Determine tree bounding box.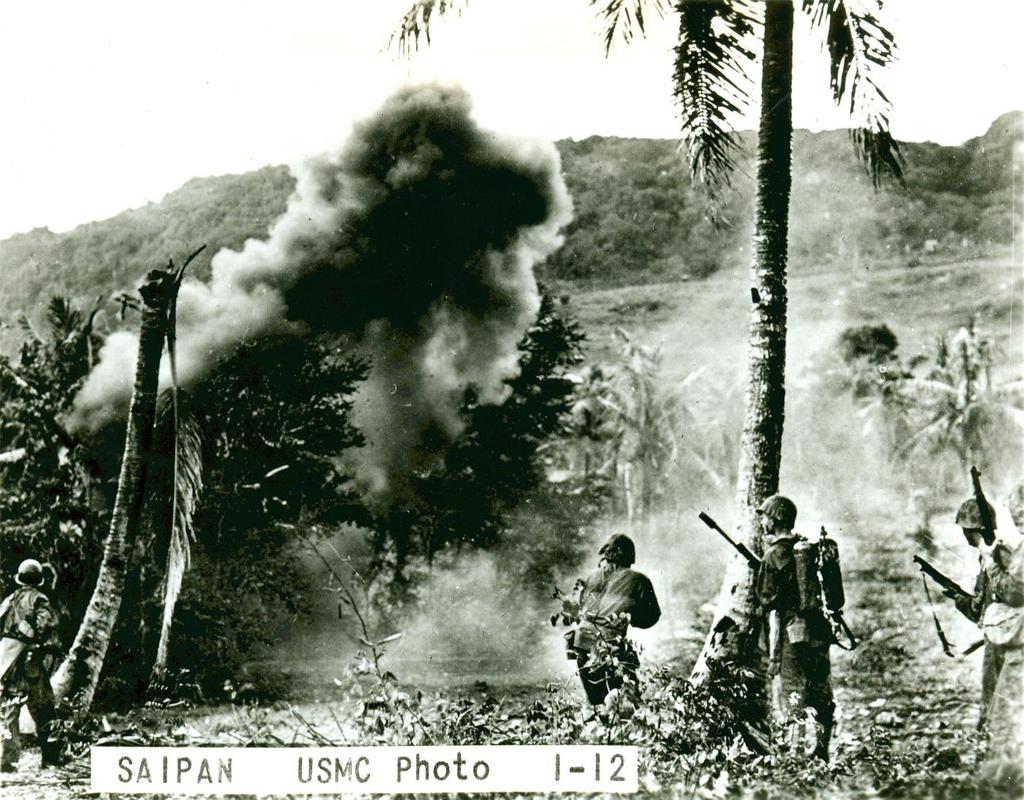
Determined: (left=886, top=308, right=1023, bottom=513).
